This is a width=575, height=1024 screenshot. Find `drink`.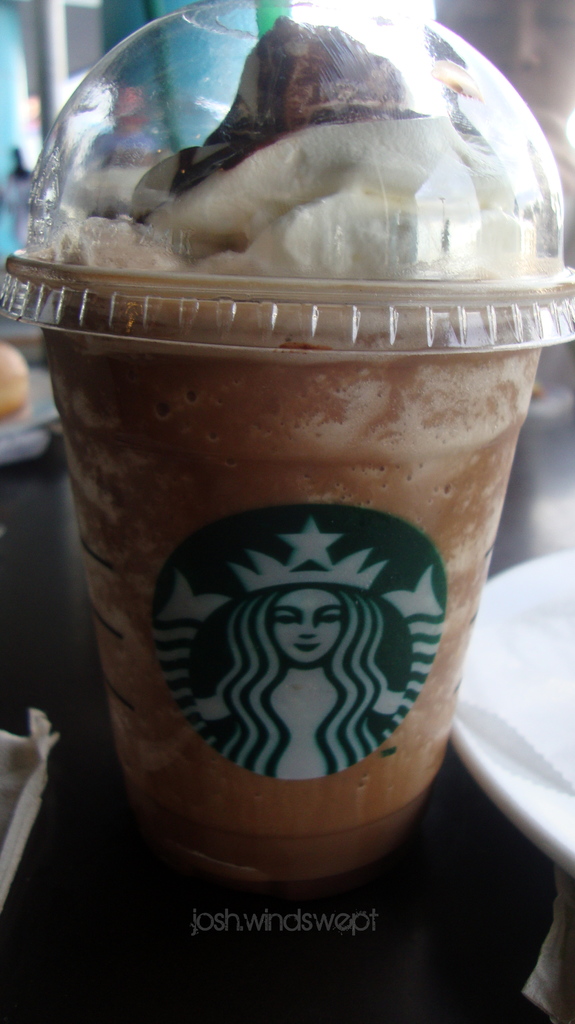
Bounding box: 35, 24, 553, 879.
